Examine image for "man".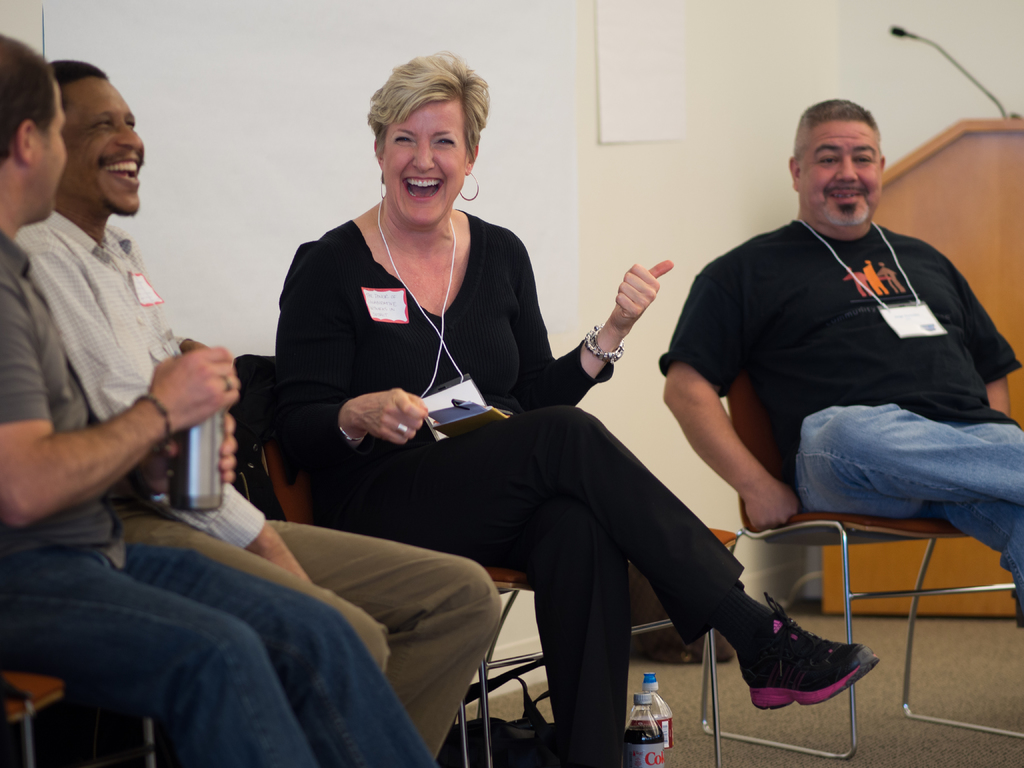
Examination result: box=[0, 32, 440, 767].
